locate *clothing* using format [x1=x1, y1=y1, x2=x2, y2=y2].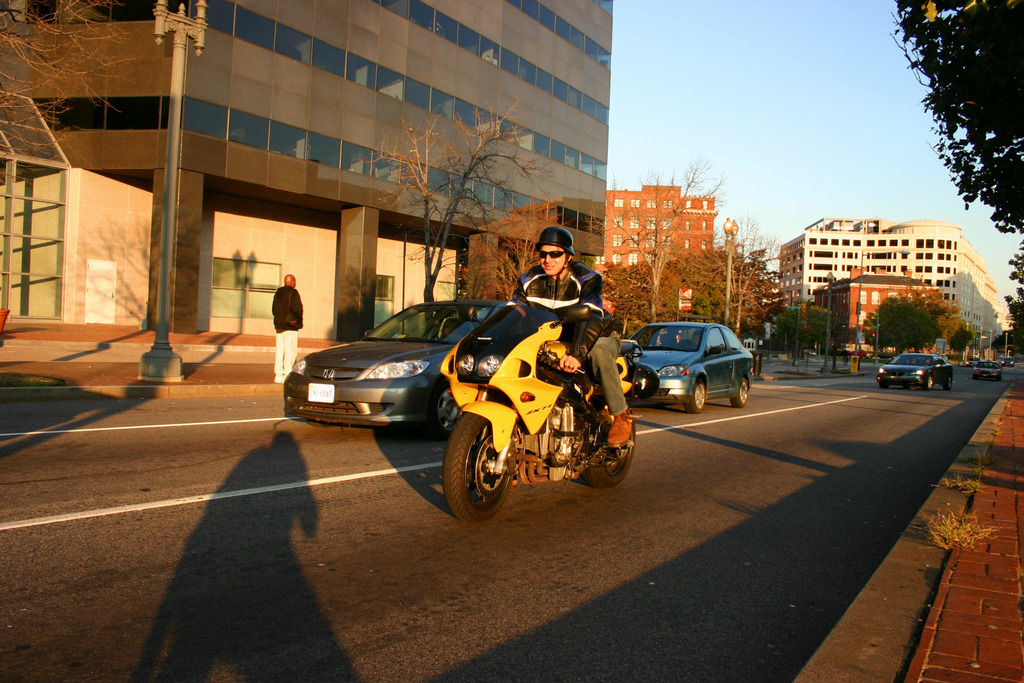
[x1=511, y1=260, x2=629, y2=415].
